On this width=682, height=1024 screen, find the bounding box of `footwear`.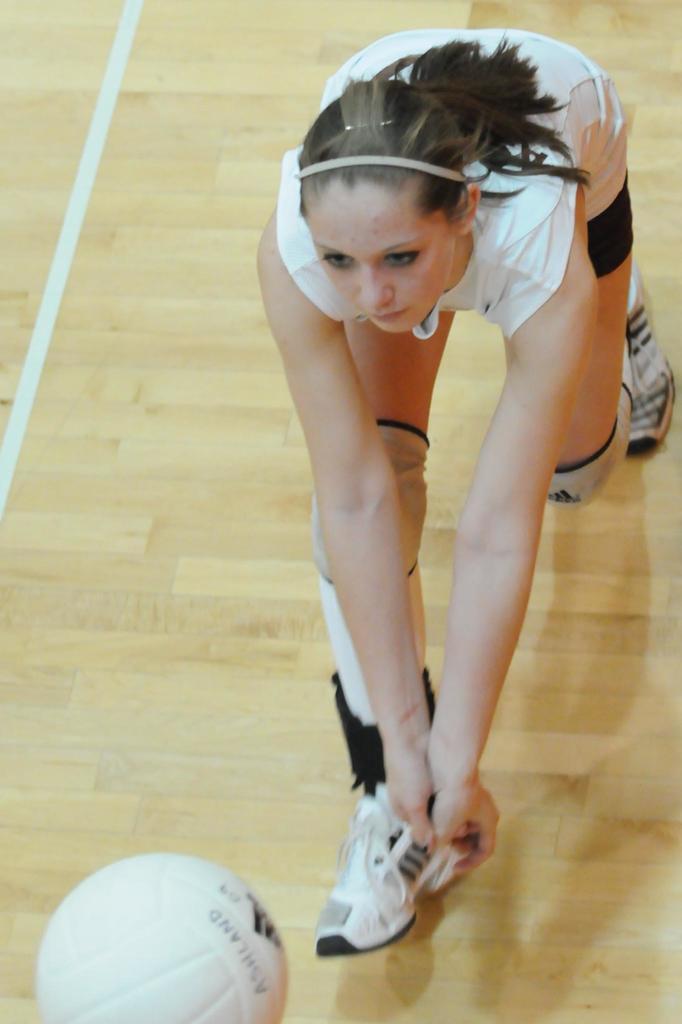
Bounding box: x1=620 y1=273 x2=681 y2=462.
